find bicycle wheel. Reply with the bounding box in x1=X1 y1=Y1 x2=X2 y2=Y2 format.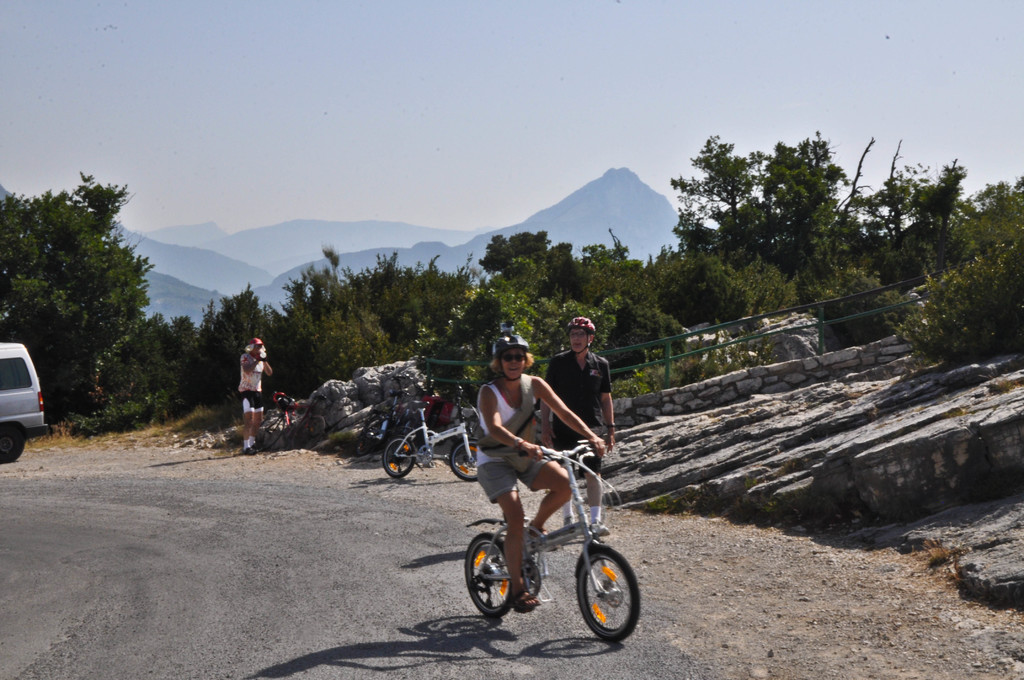
x1=376 y1=439 x2=414 y2=480.
